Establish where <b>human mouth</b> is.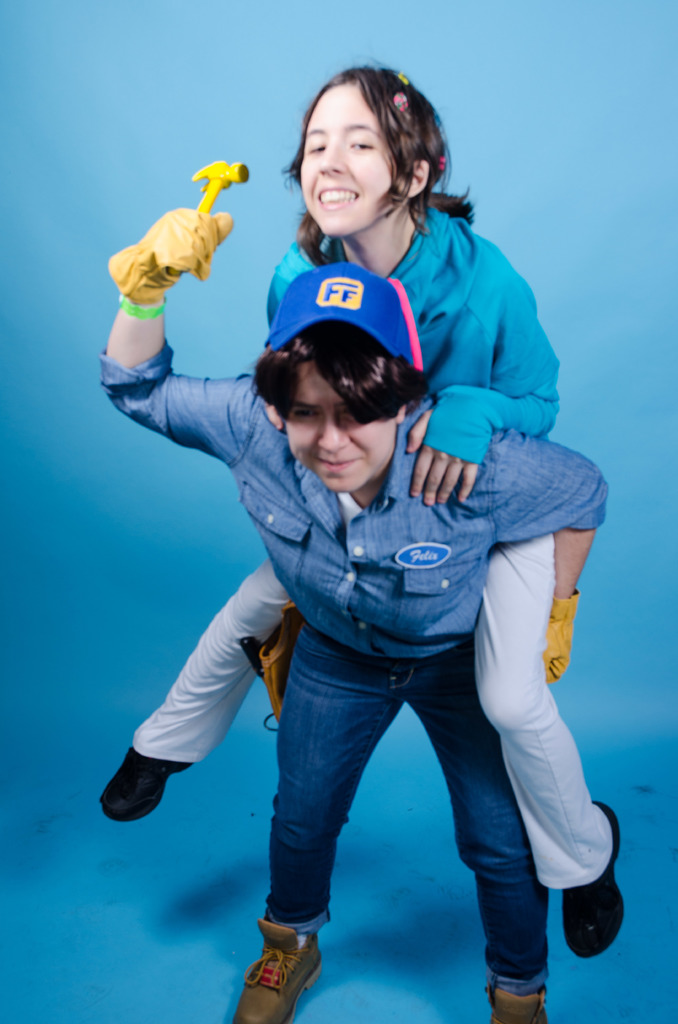
Established at box(316, 454, 370, 468).
